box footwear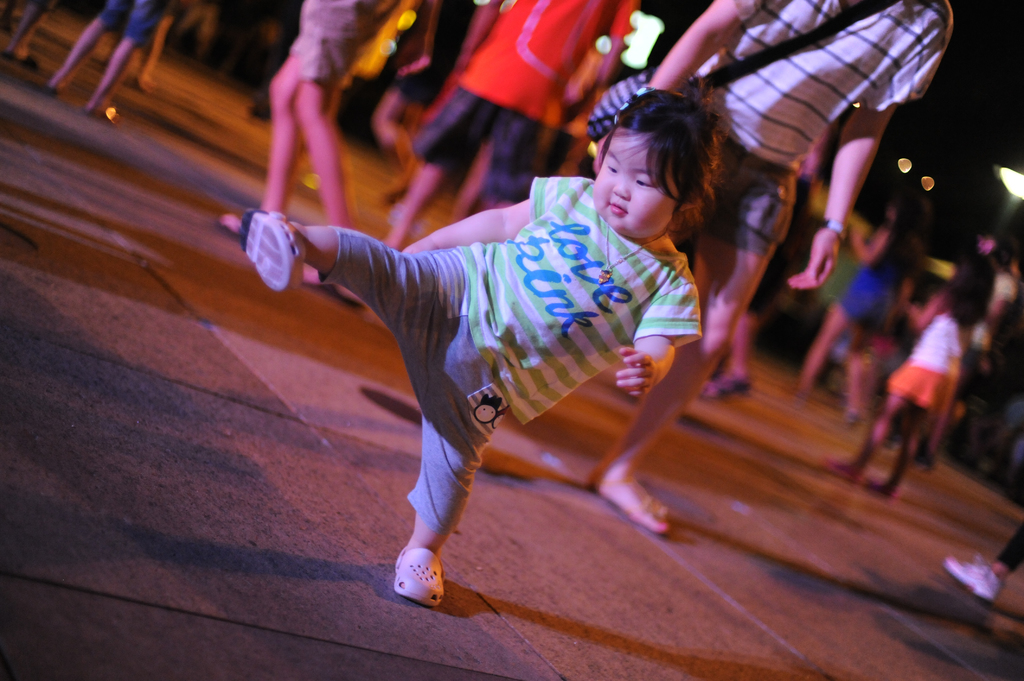
(left=843, top=406, right=874, bottom=428)
